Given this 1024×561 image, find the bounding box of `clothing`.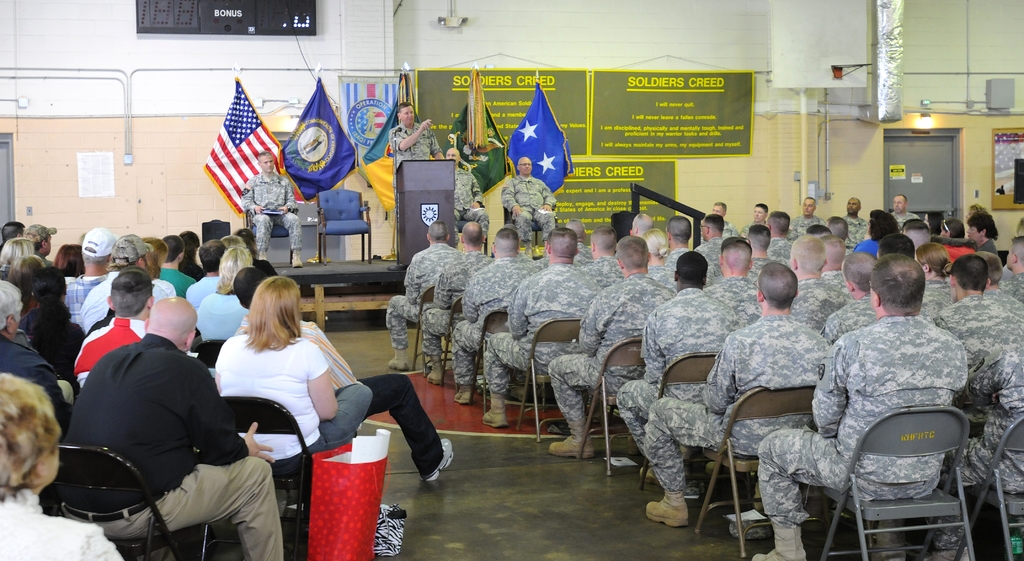
x1=940 y1=291 x2=1023 y2=358.
